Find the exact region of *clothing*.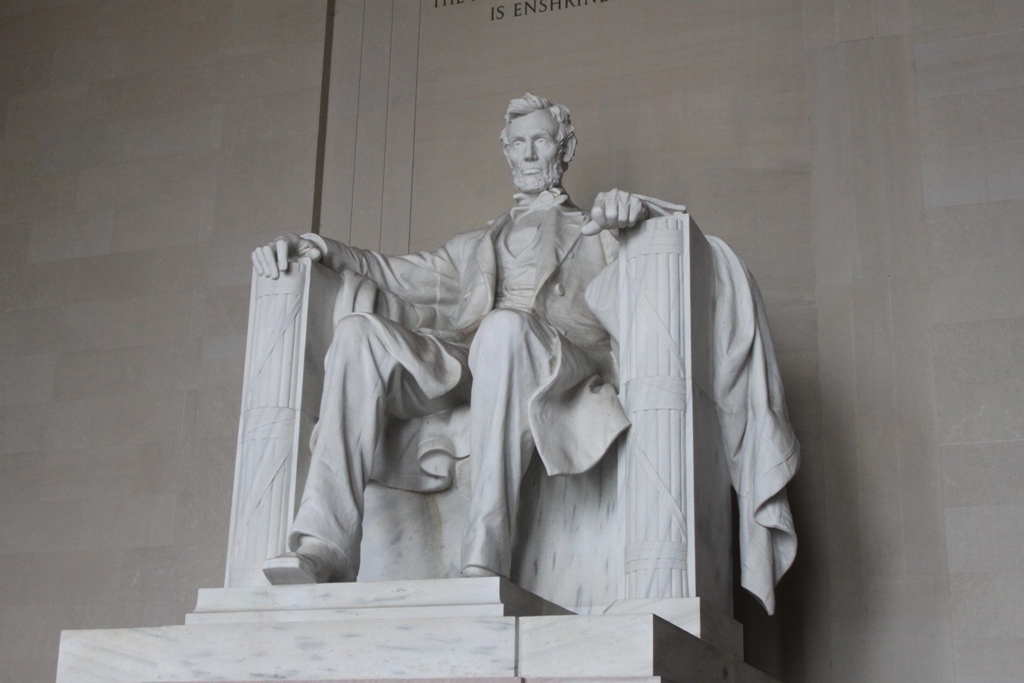
Exact region: (x1=290, y1=308, x2=557, y2=578).
